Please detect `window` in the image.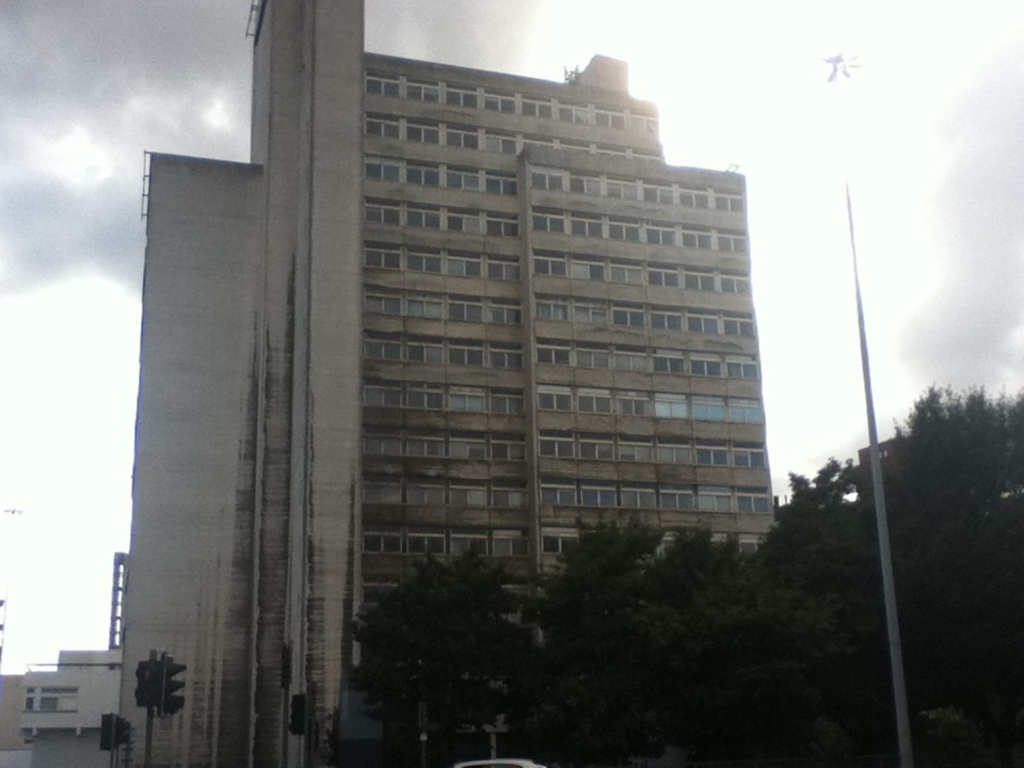
{"x1": 644, "y1": 223, "x2": 674, "y2": 243}.
